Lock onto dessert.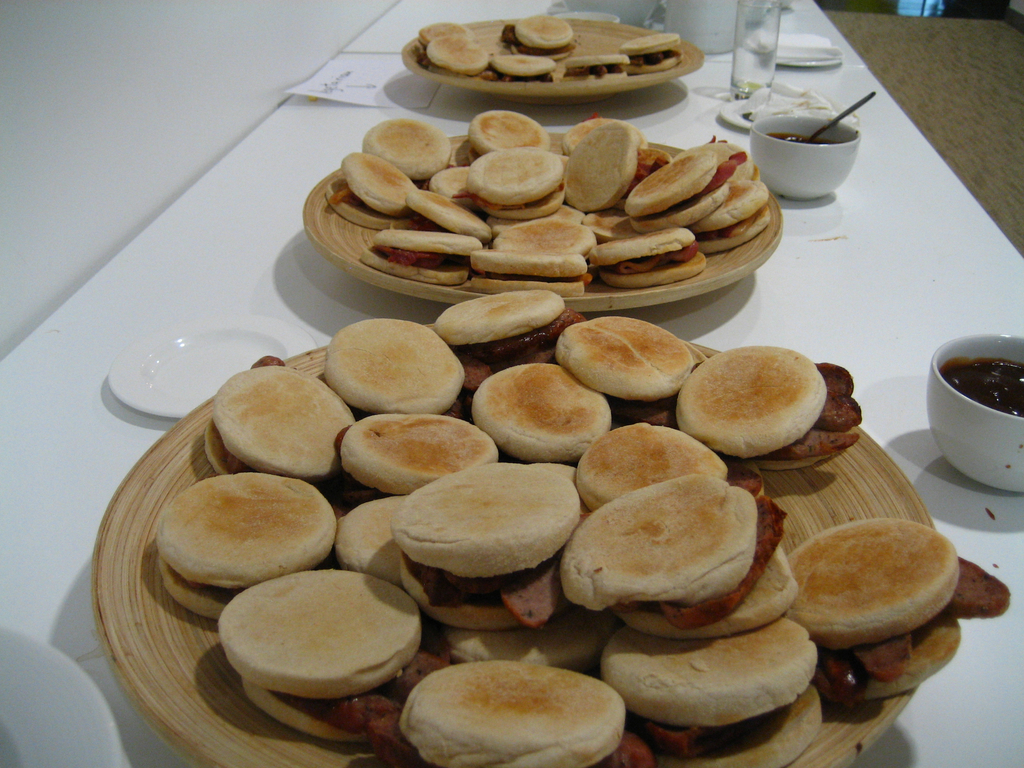
Locked: (left=466, top=246, right=595, bottom=303).
